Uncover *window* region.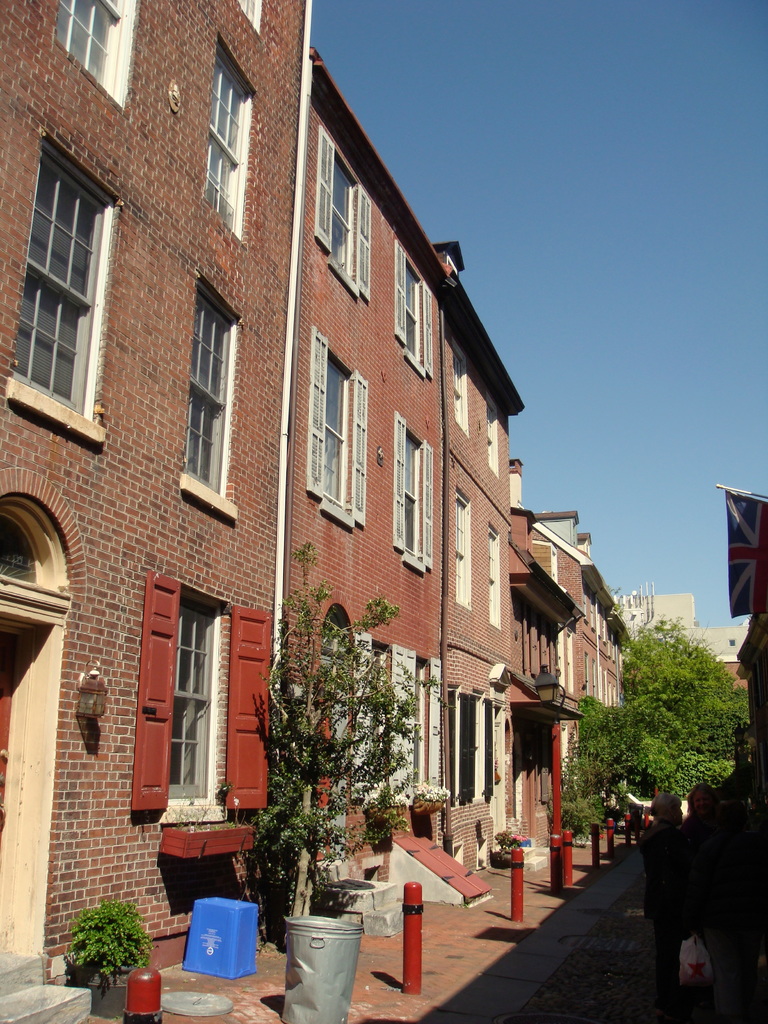
Uncovered: box(205, 35, 266, 251).
